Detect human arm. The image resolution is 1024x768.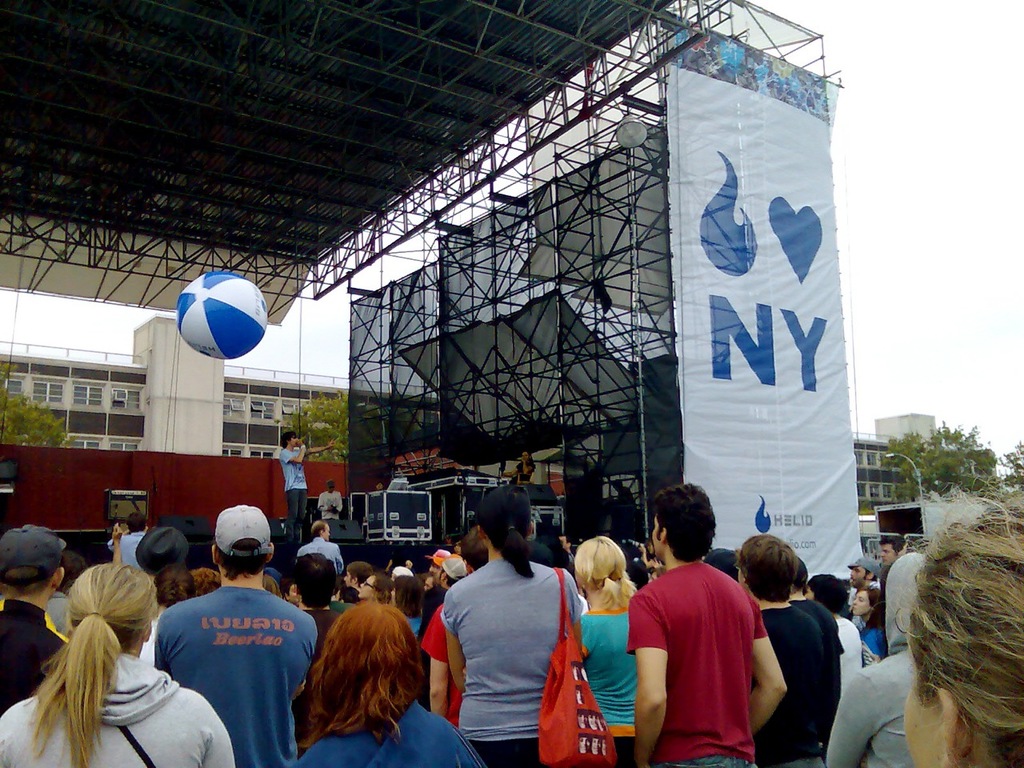
bbox=[628, 589, 670, 767].
